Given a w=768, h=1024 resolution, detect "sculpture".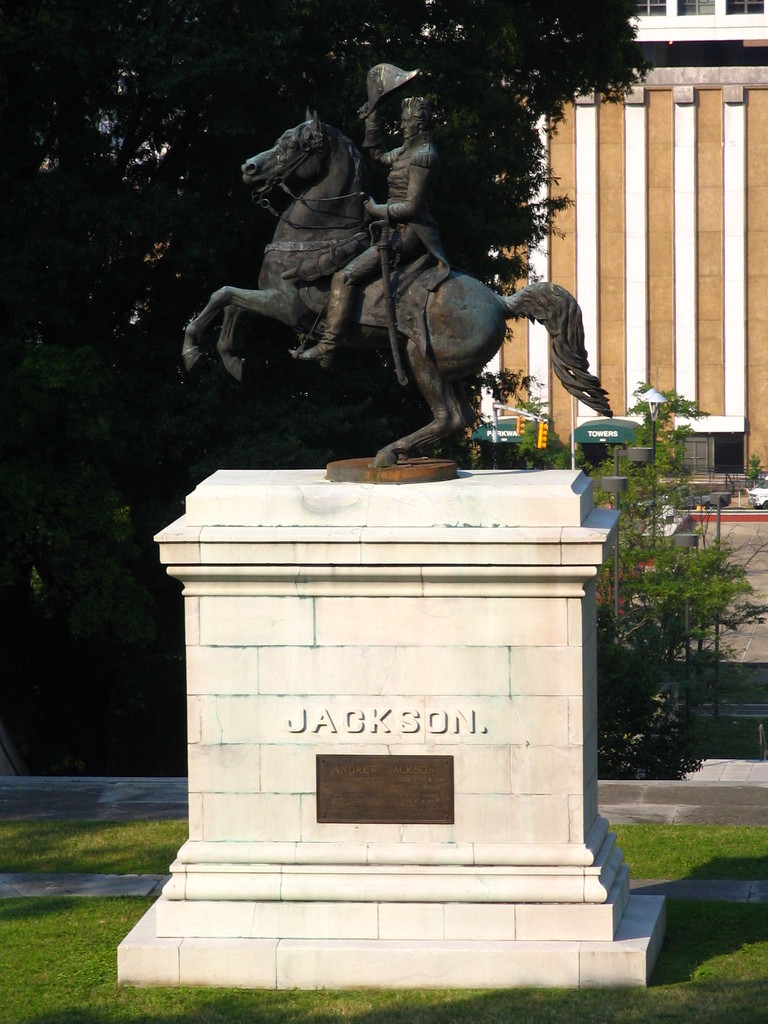
BBox(288, 63, 444, 371).
